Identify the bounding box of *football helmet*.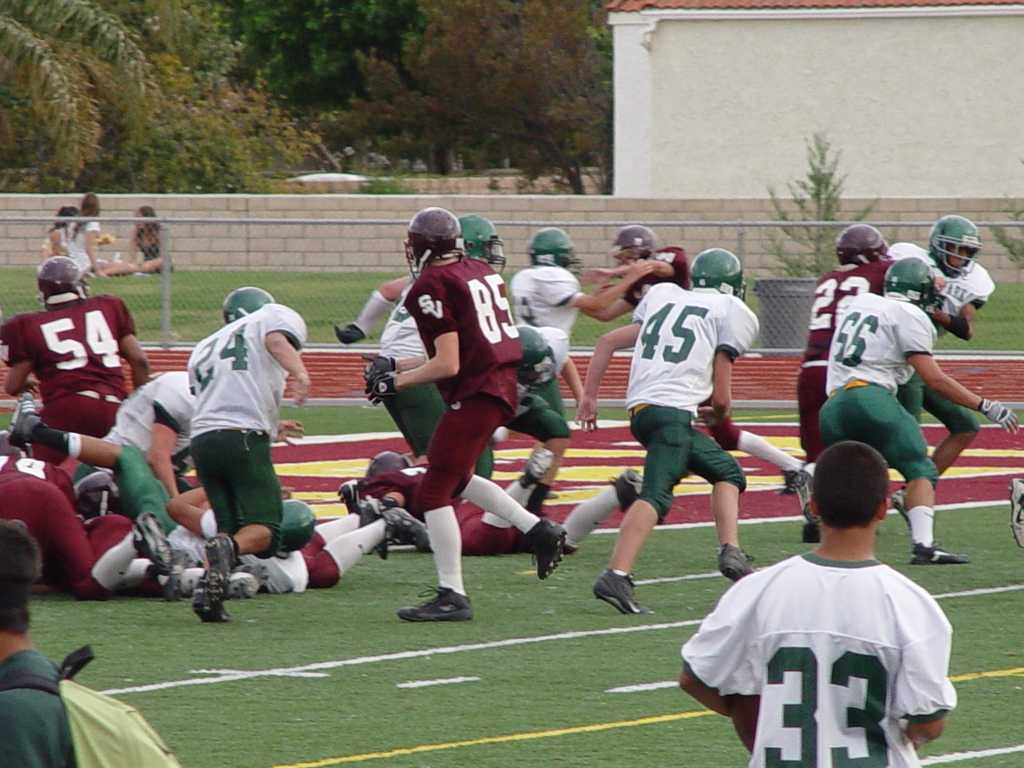
bbox(525, 225, 586, 277).
